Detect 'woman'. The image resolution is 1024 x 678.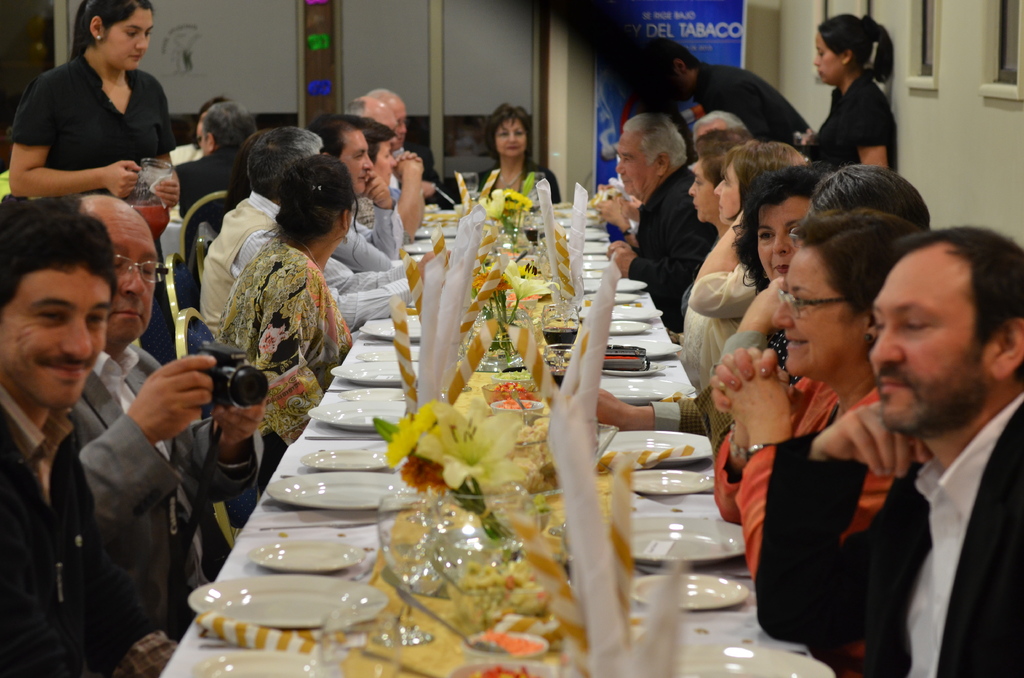
<box>811,10,911,172</box>.
